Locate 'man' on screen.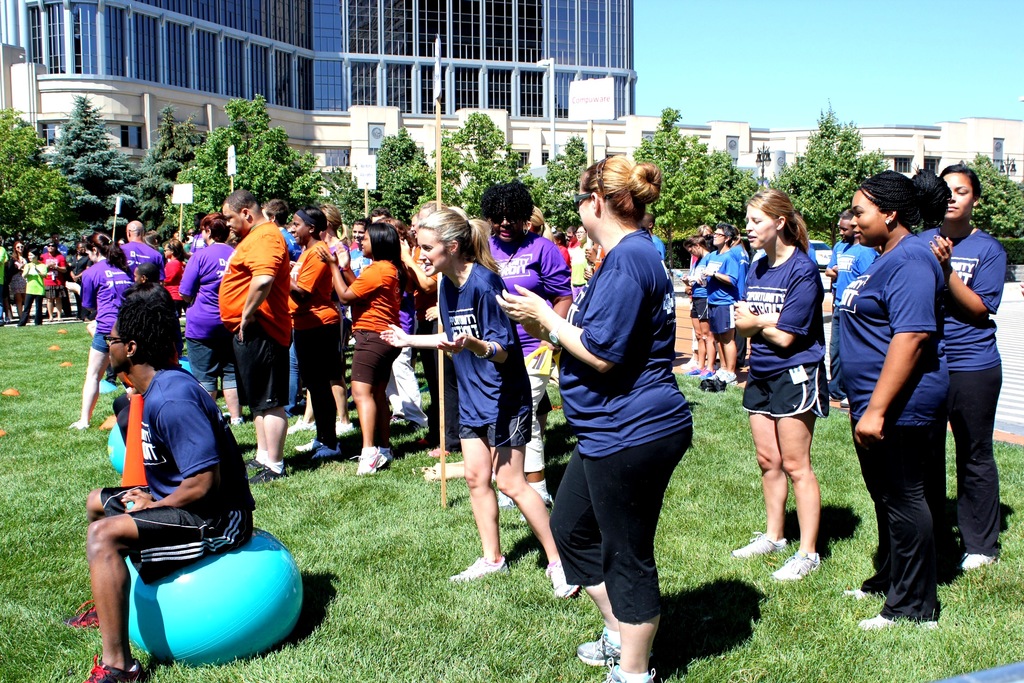
On screen at x1=832, y1=219, x2=878, y2=400.
